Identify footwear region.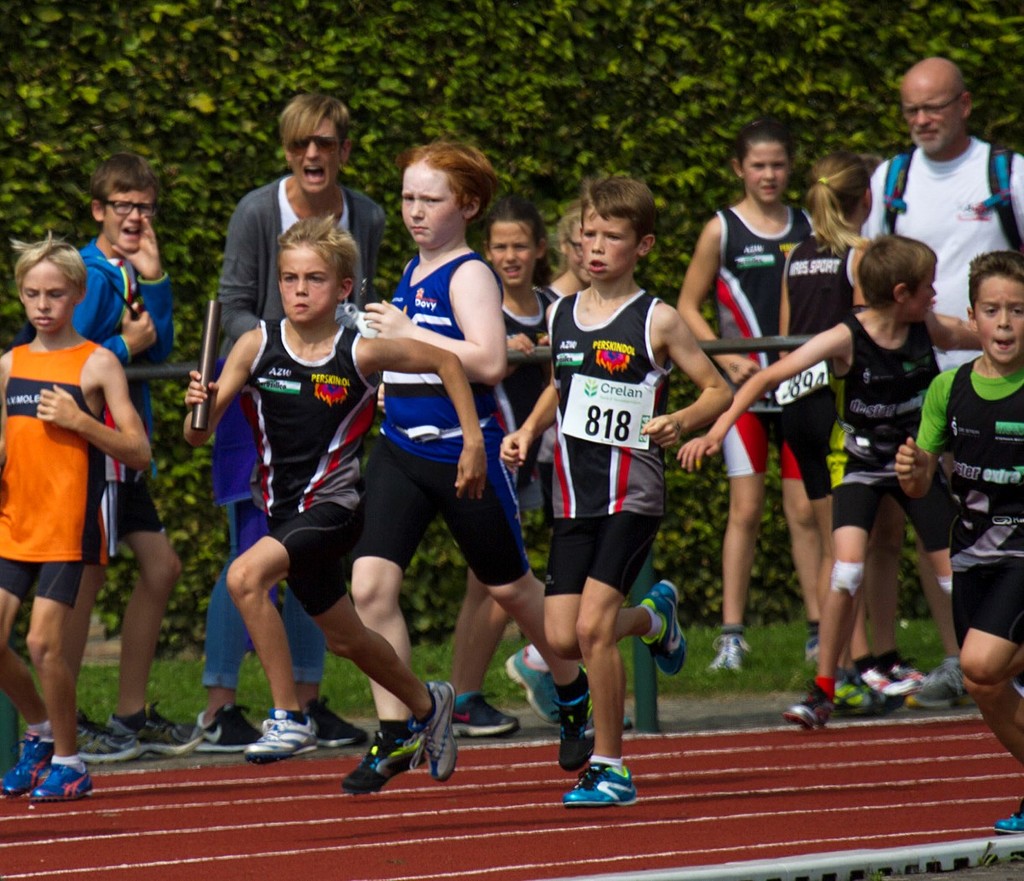
Region: <region>779, 683, 835, 727</region>.
